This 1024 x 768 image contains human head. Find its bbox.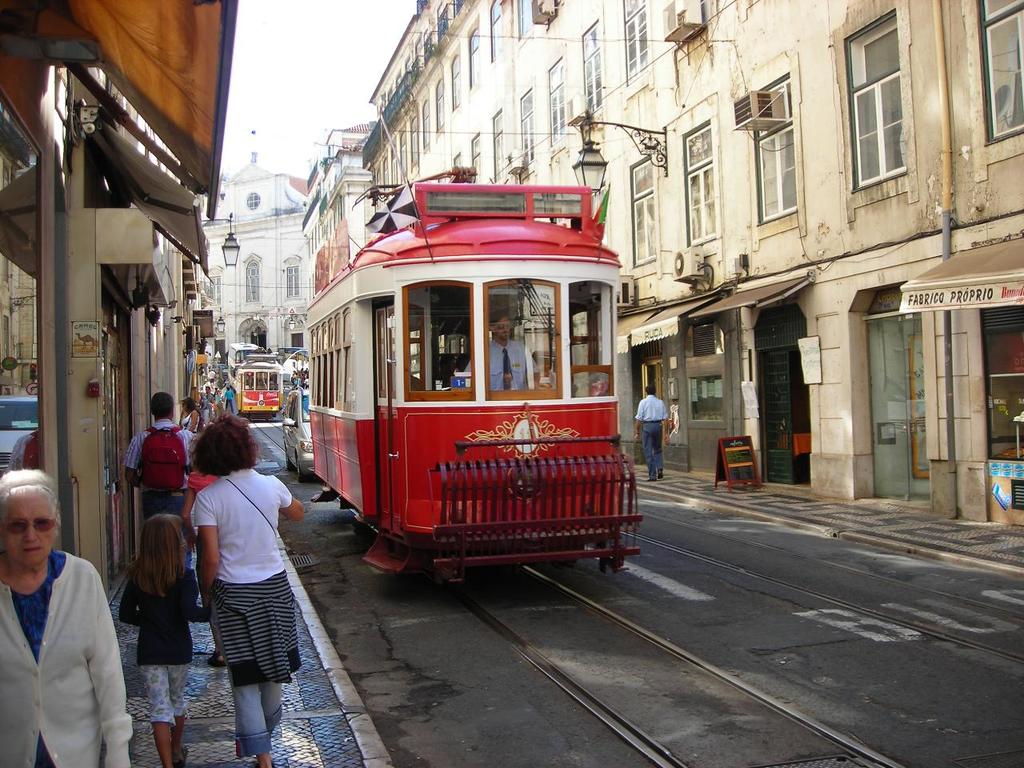
0 466 59 568.
